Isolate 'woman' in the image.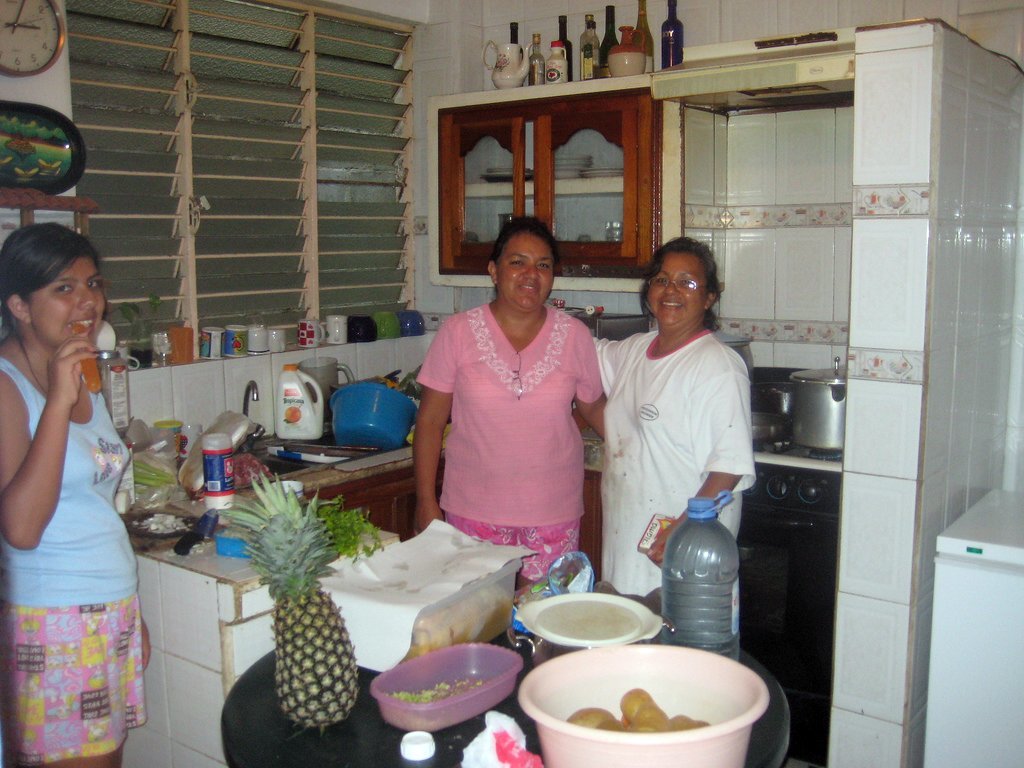
Isolated region: rect(569, 236, 758, 599).
